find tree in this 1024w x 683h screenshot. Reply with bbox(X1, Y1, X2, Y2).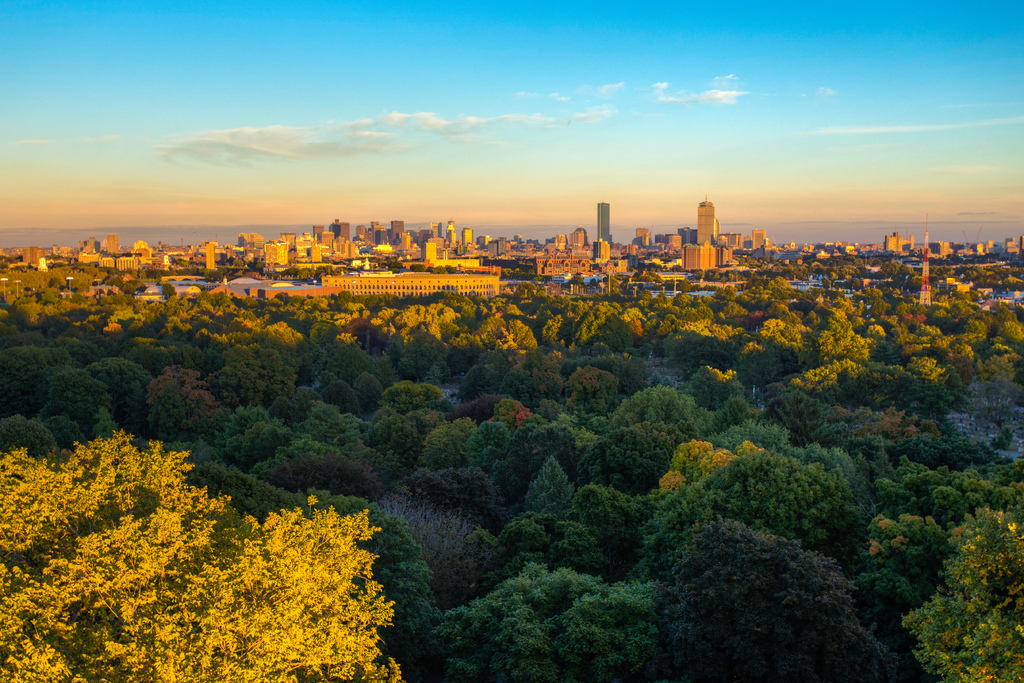
bbox(10, 268, 120, 339).
